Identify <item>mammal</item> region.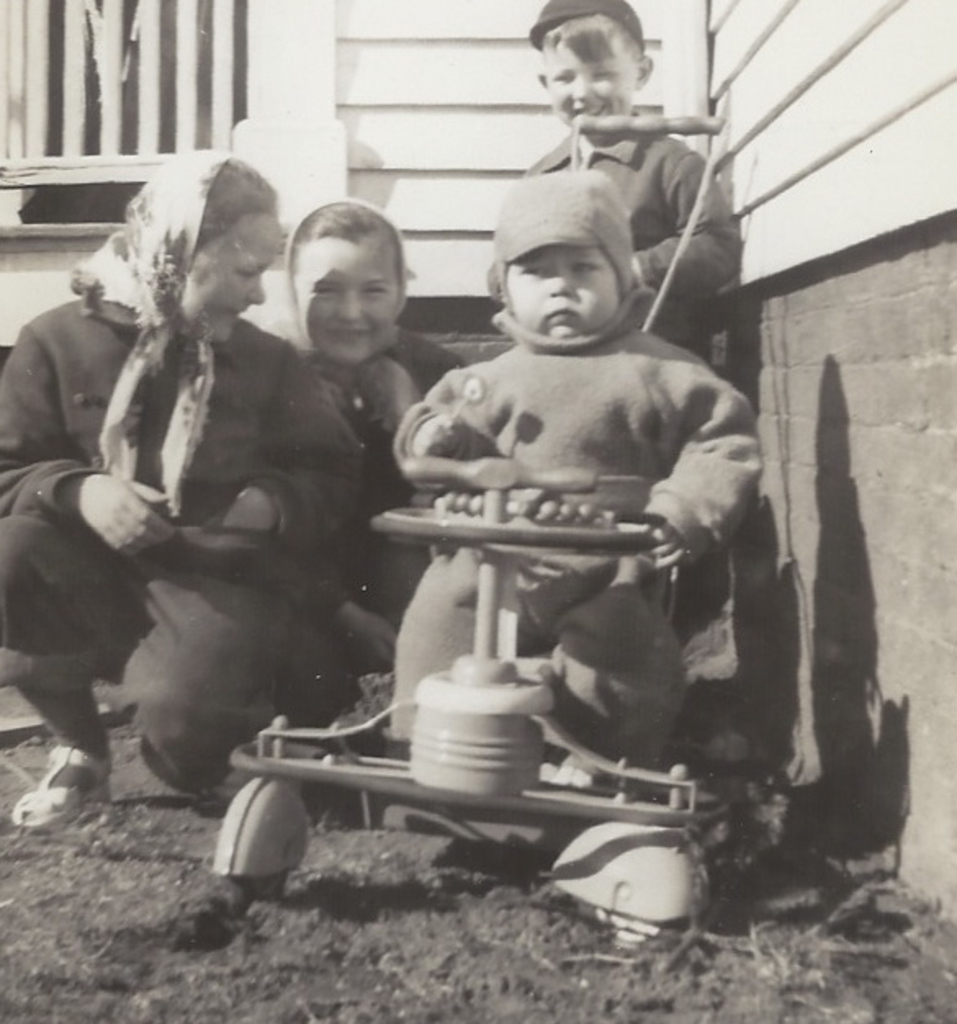
Region: bbox(0, 144, 358, 834).
